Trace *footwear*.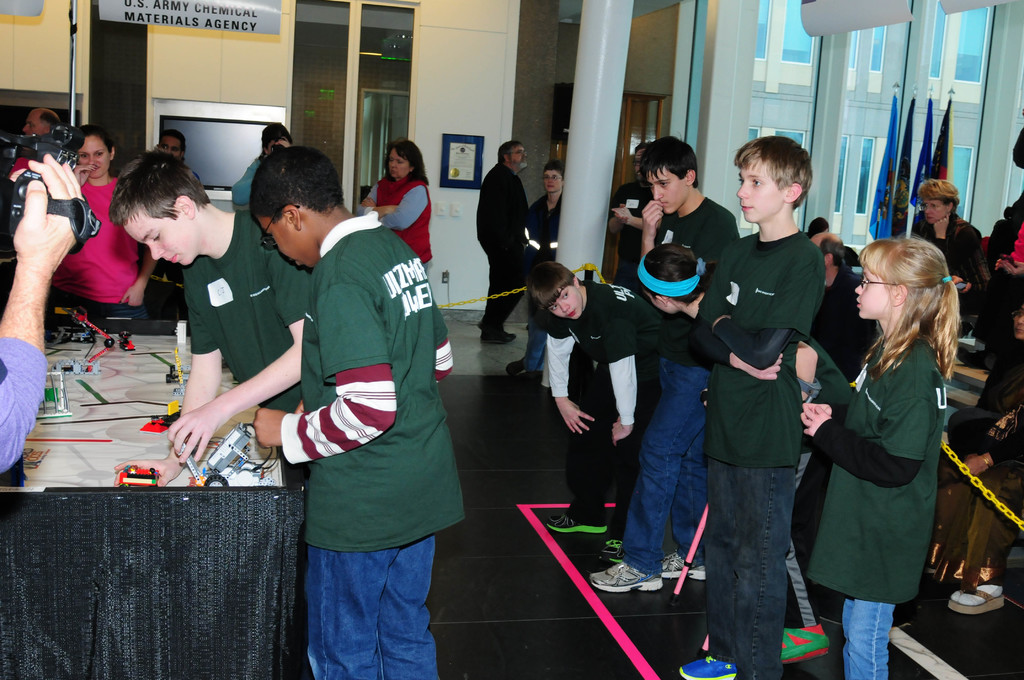
Traced to pyautogui.locateOnScreen(777, 625, 829, 660).
